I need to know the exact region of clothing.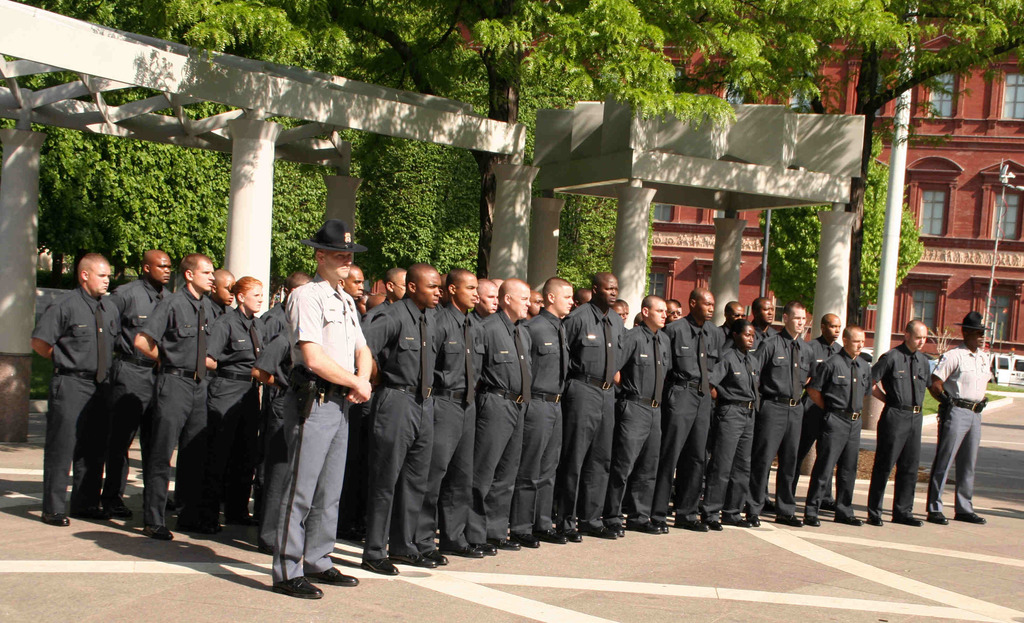
Region: 624, 318, 677, 516.
